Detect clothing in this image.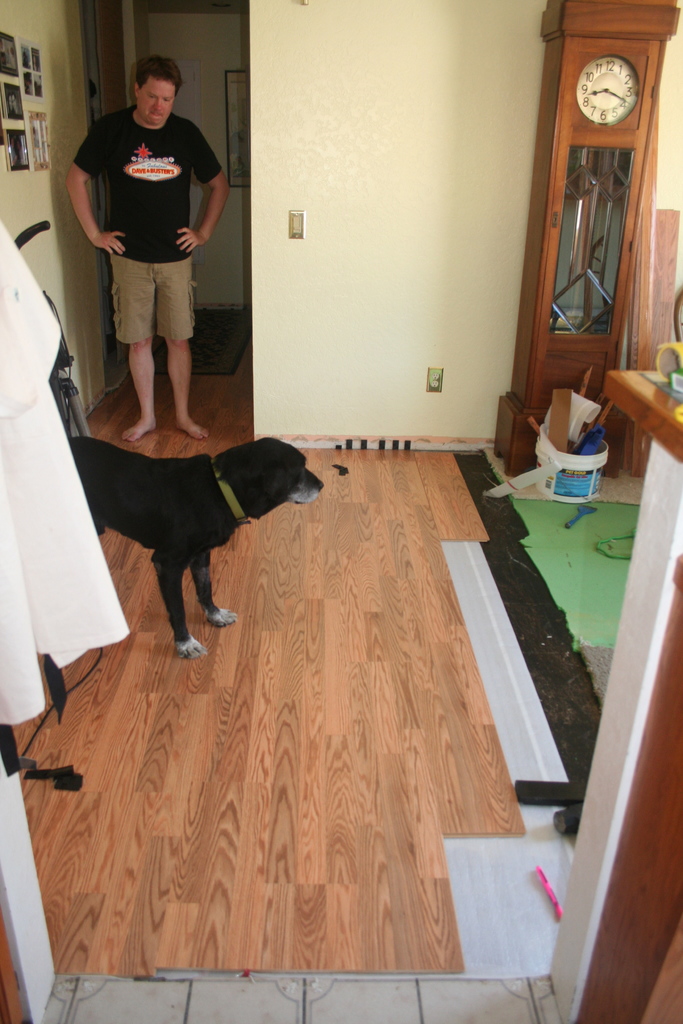
Detection: region(60, 106, 231, 265).
